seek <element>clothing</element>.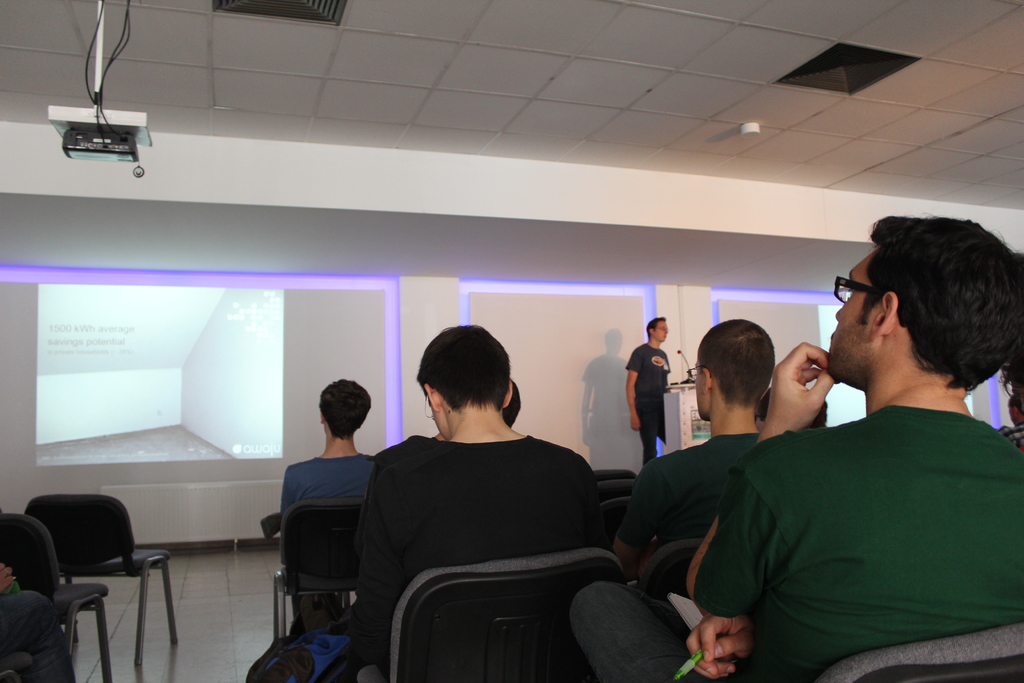
353,435,435,556.
